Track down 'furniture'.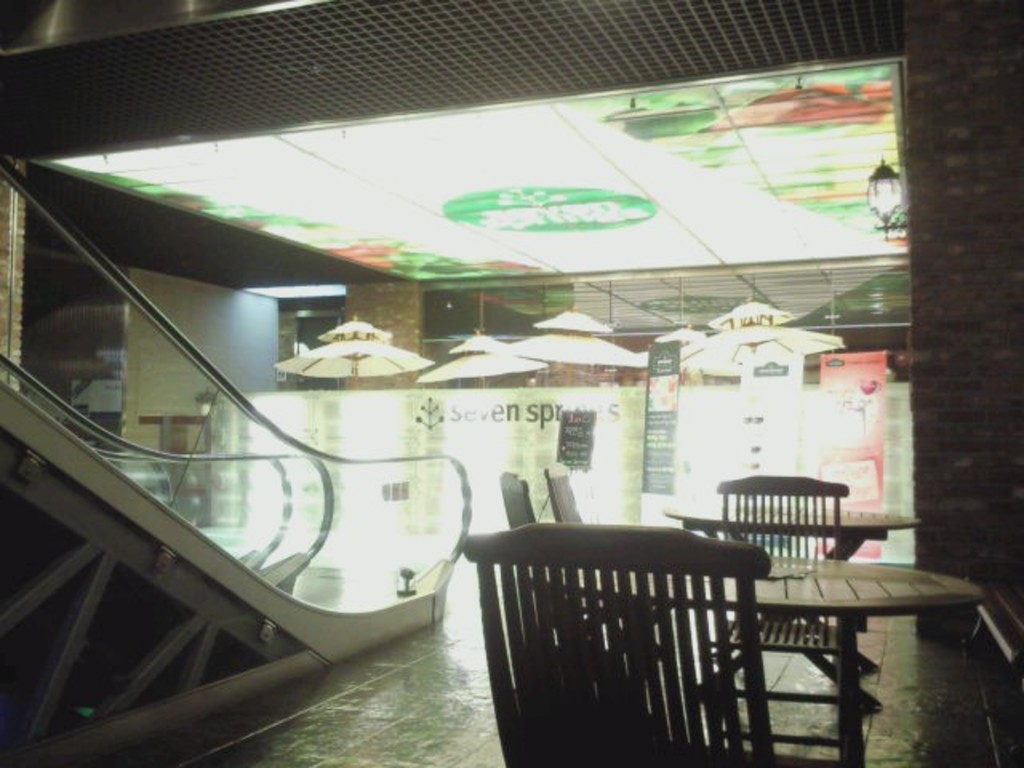
Tracked to bbox(666, 474, 917, 714).
